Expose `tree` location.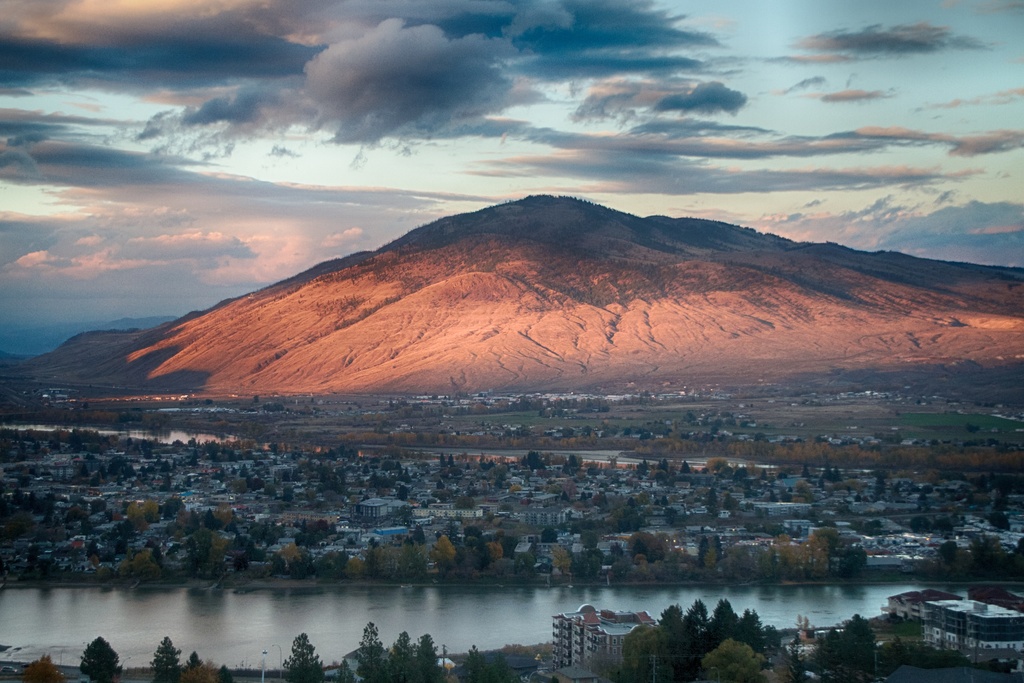
Exposed at (183, 655, 205, 680).
